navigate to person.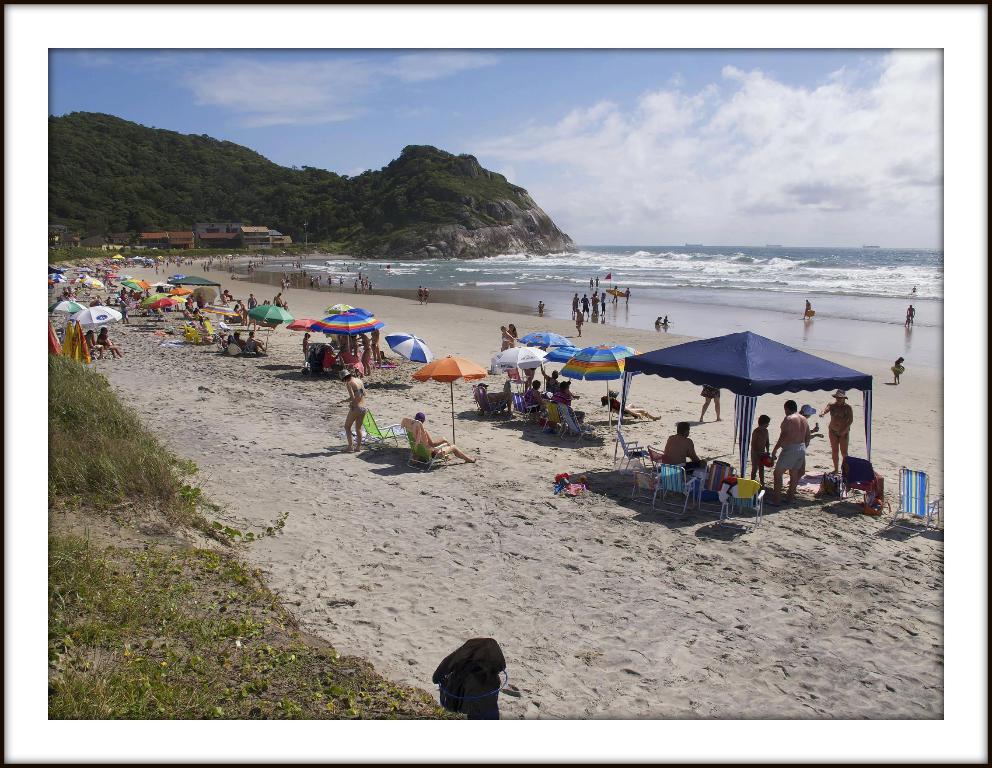
Navigation target: box=[591, 298, 599, 318].
